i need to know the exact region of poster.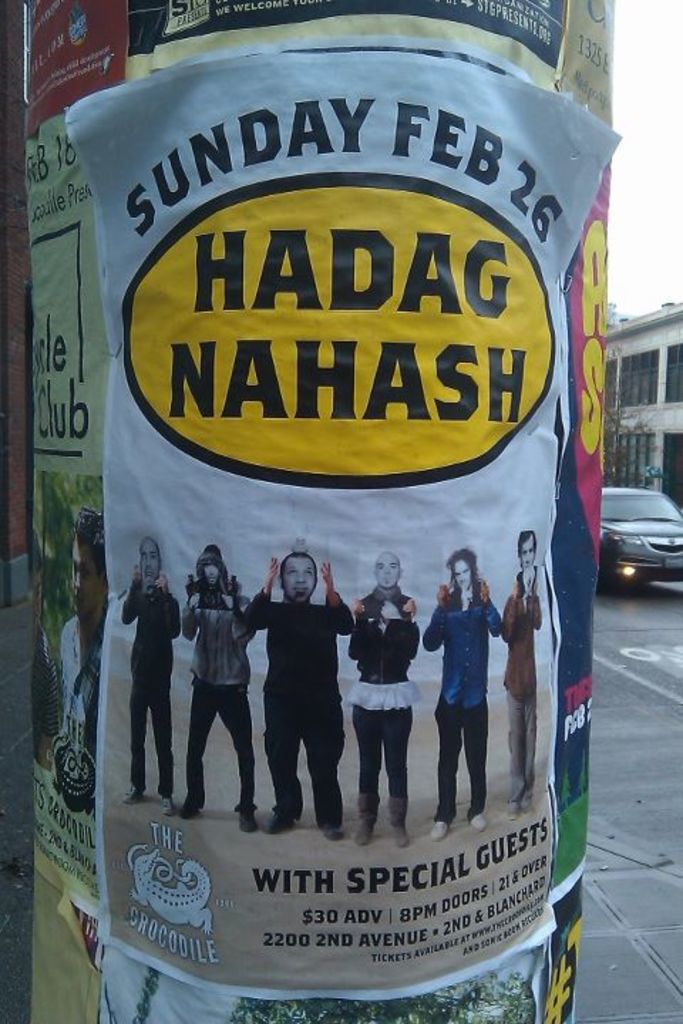
Region: (121,0,566,85).
